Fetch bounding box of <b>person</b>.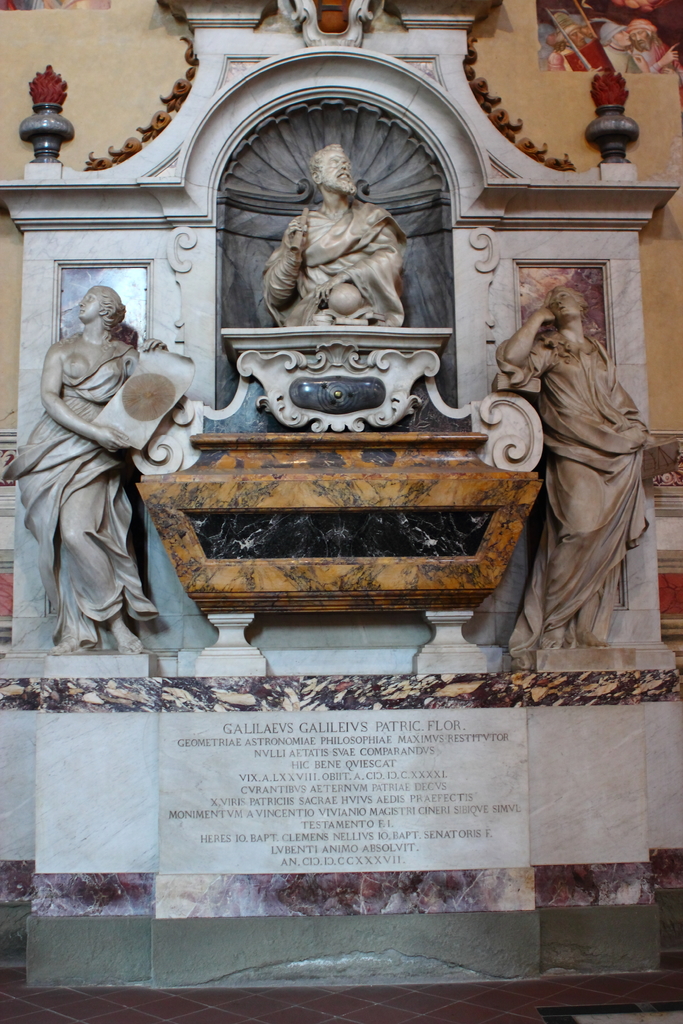
Bbox: Rect(553, 23, 589, 70).
